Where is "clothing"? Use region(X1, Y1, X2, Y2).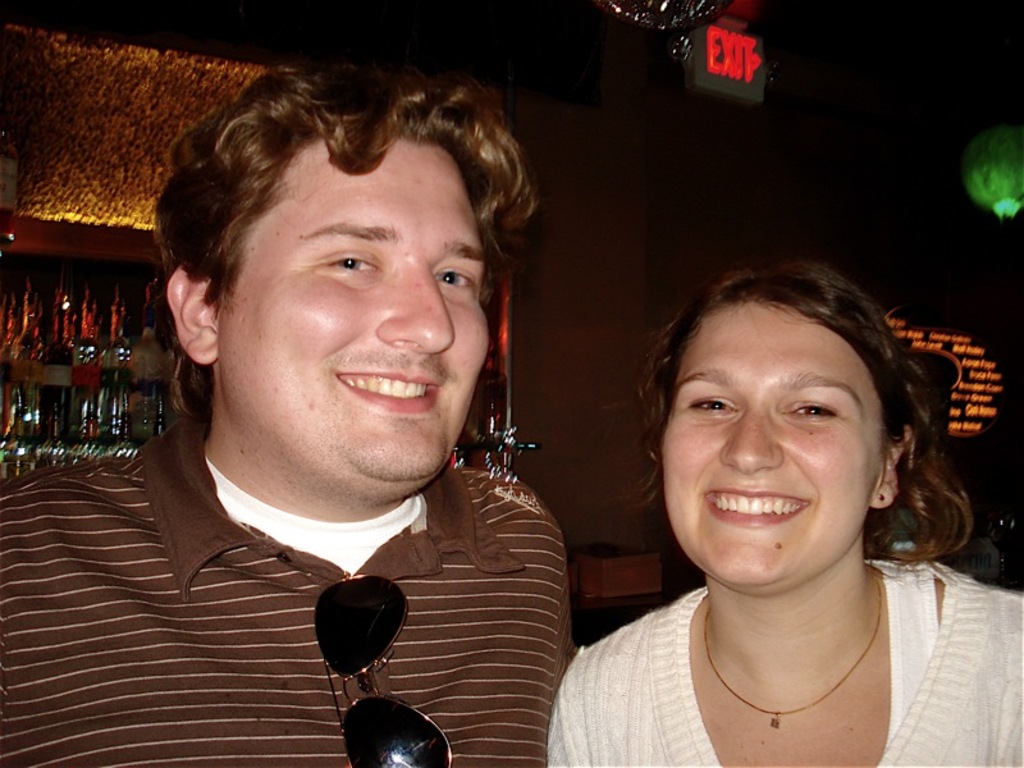
region(540, 561, 1023, 767).
